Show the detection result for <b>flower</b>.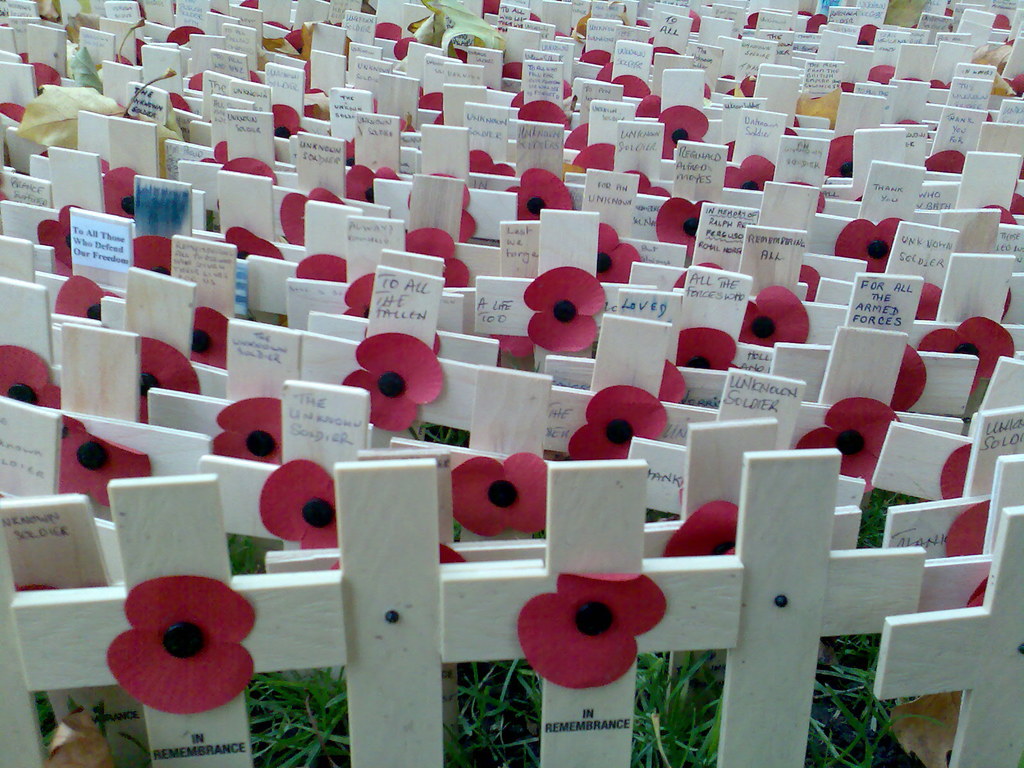
x1=344 y1=332 x2=448 y2=434.
